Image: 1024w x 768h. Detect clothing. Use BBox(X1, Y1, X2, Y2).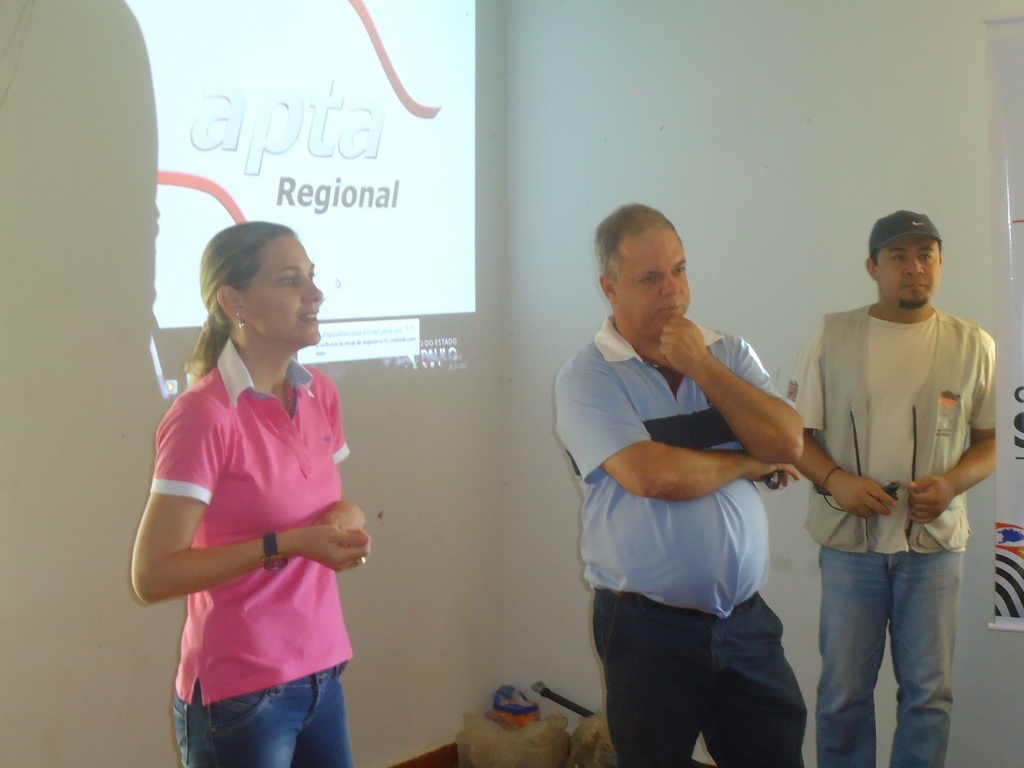
BBox(536, 294, 834, 767).
